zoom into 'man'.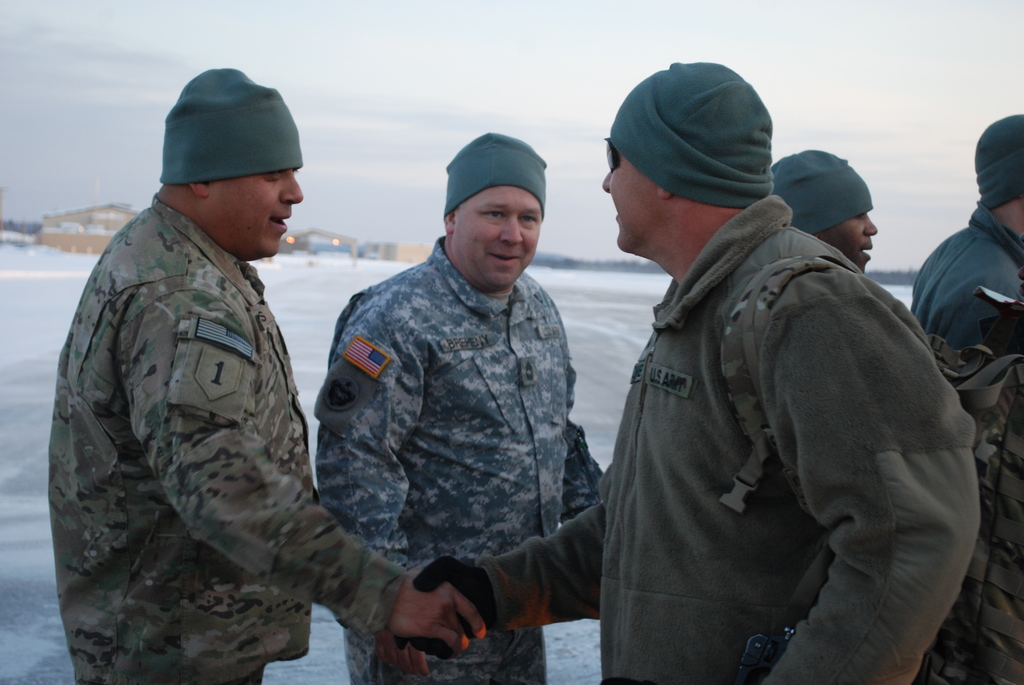
Zoom target: box(783, 145, 879, 275).
